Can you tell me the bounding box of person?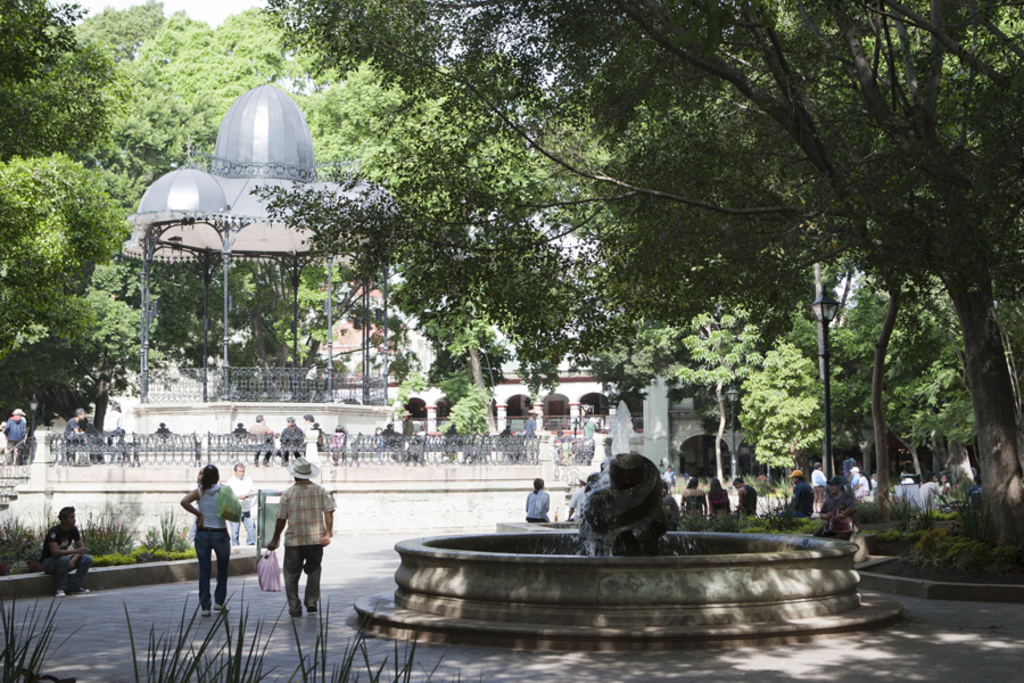
x1=917 y1=471 x2=943 y2=518.
